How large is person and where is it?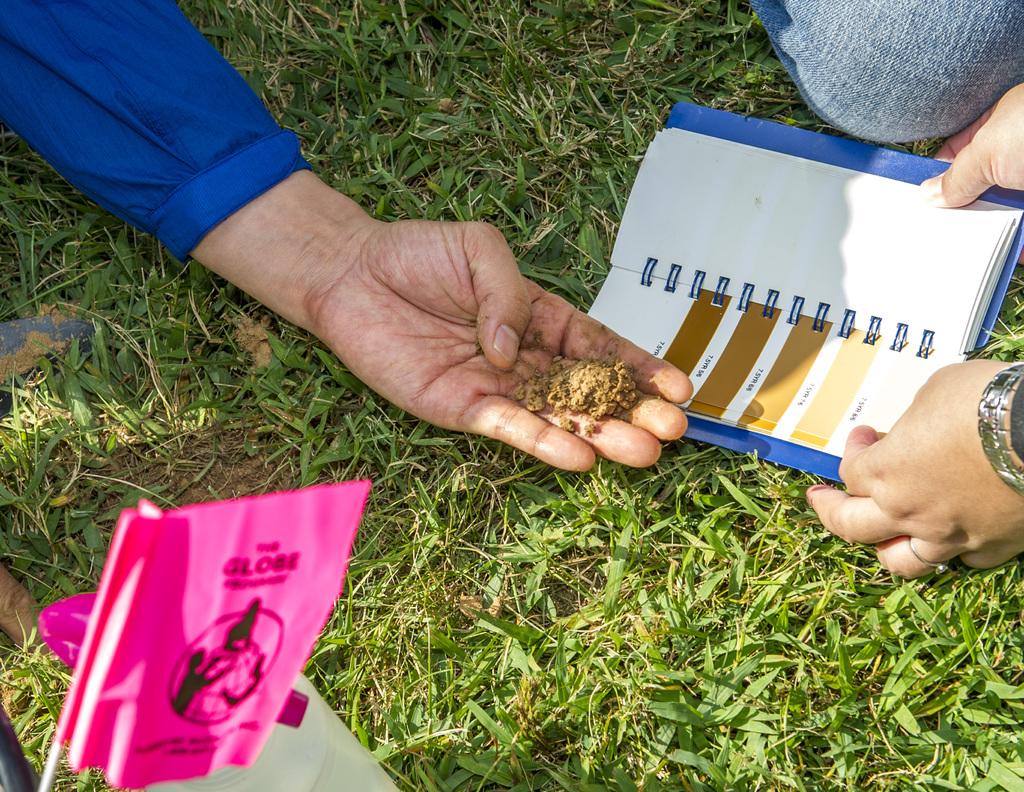
Bounding box: {"left": 0, "top": 0, "right": 688, "bottom": 471}.
